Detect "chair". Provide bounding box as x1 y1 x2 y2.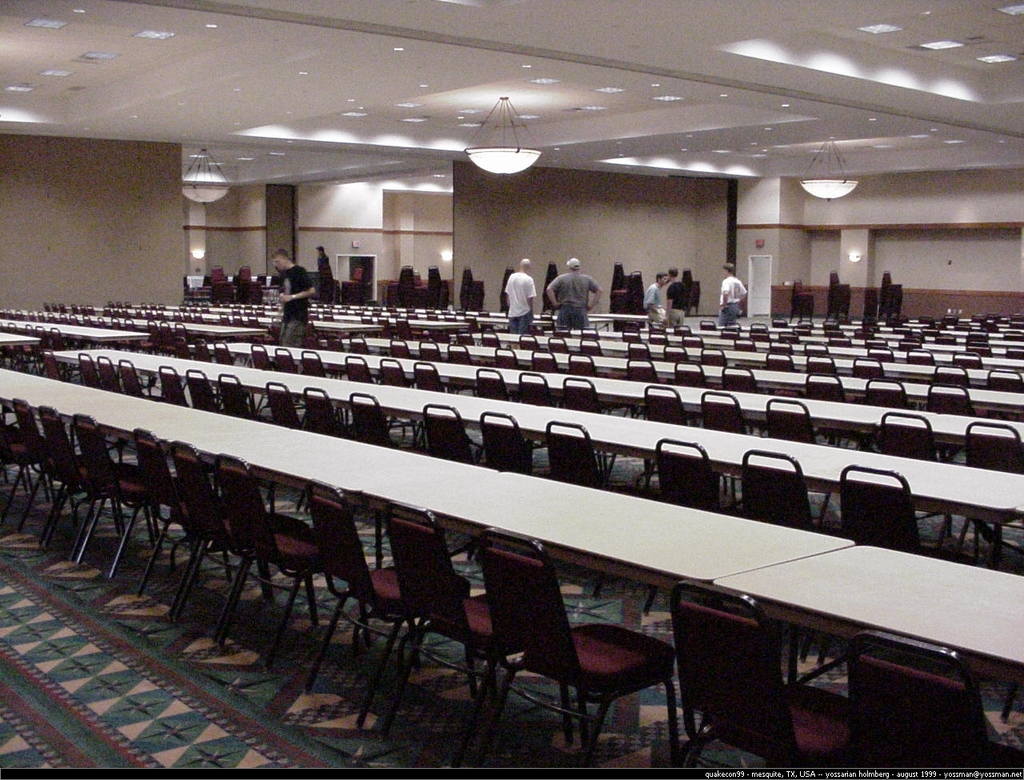
18 348 37 377.
